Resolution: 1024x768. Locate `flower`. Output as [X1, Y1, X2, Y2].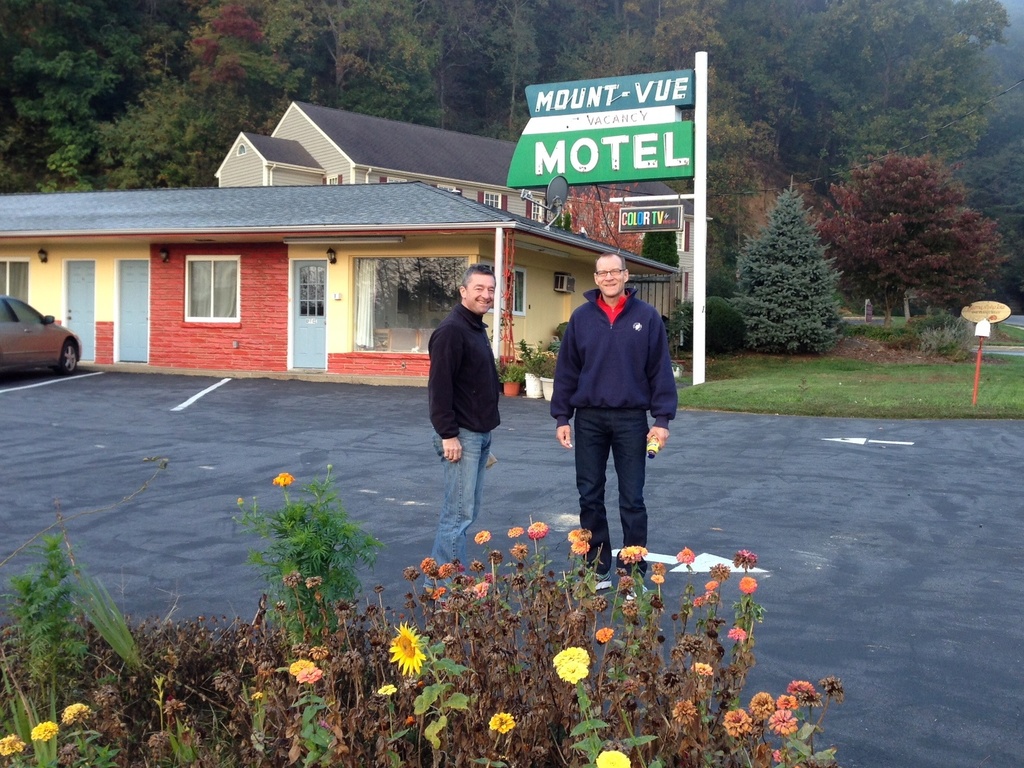
[723, 621, 750, 642].
